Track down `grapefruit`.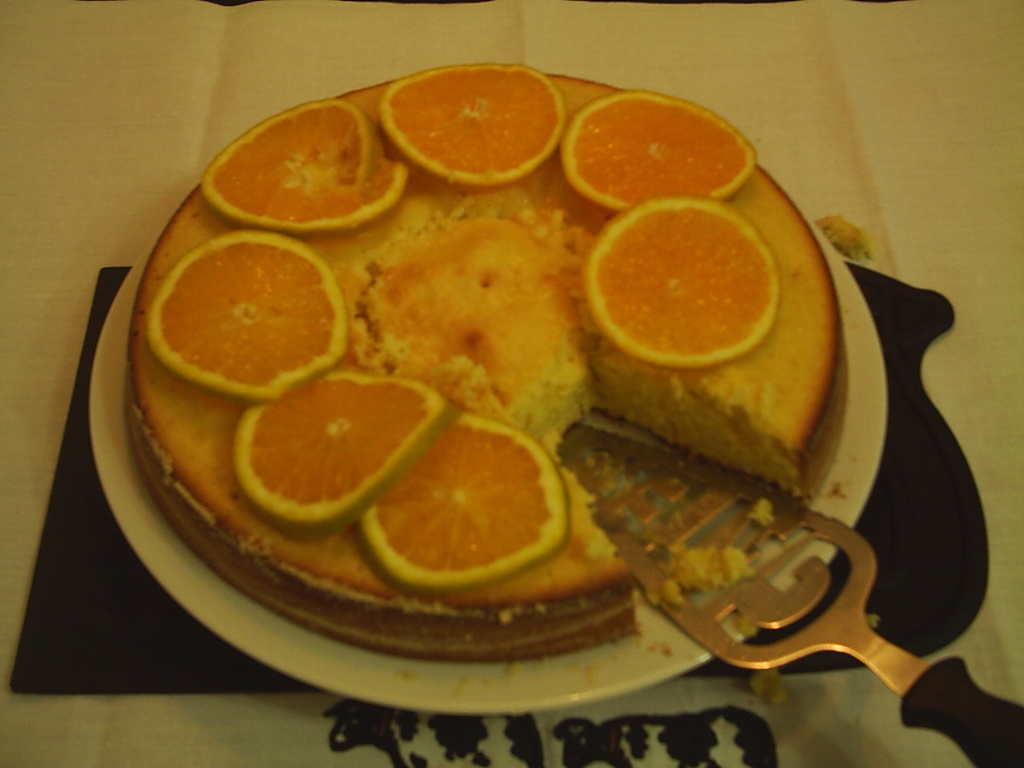
Tracked to 584, 192, 784, 373.
